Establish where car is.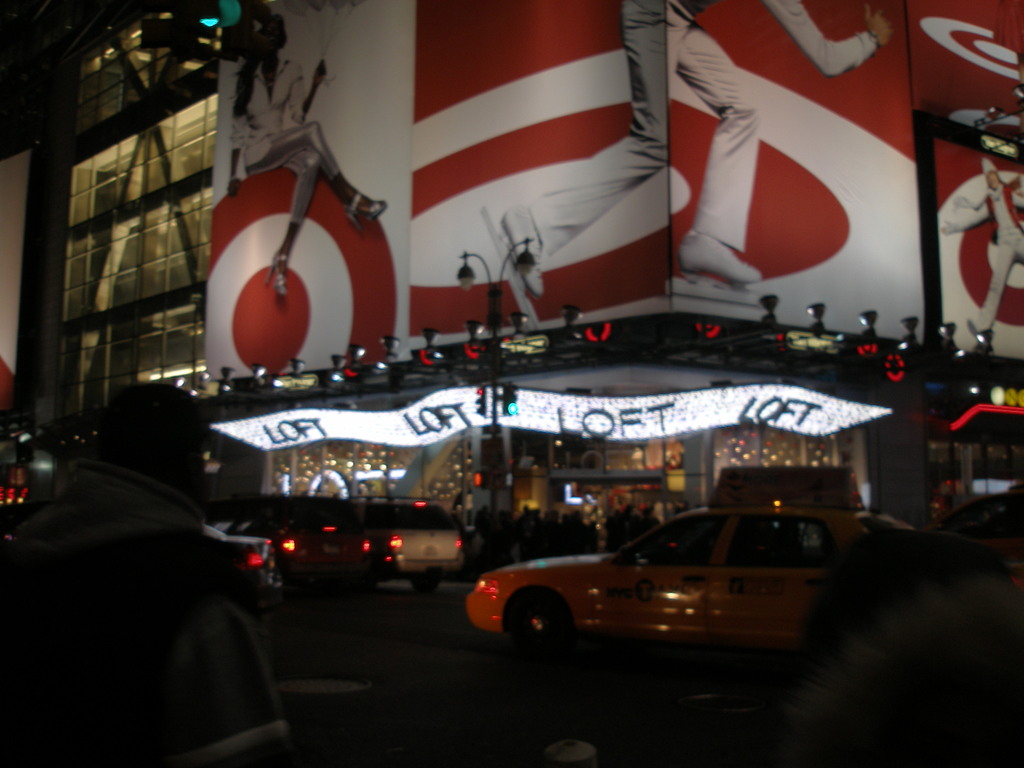
Established at (475,511,915,647).
